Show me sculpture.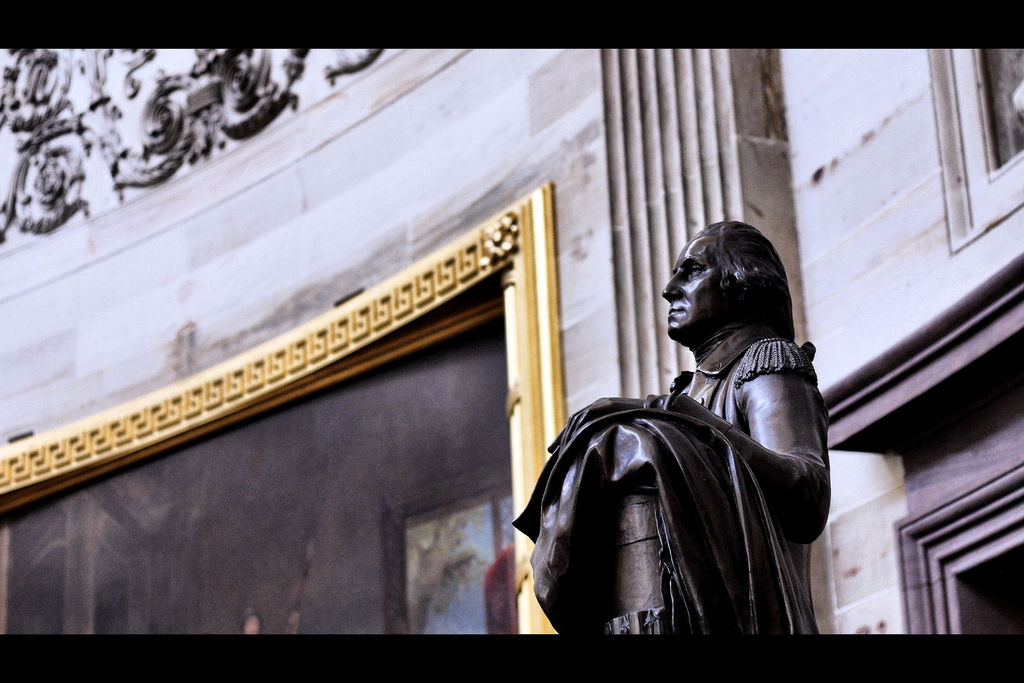
sculpture is here: [522,203,856,673].
